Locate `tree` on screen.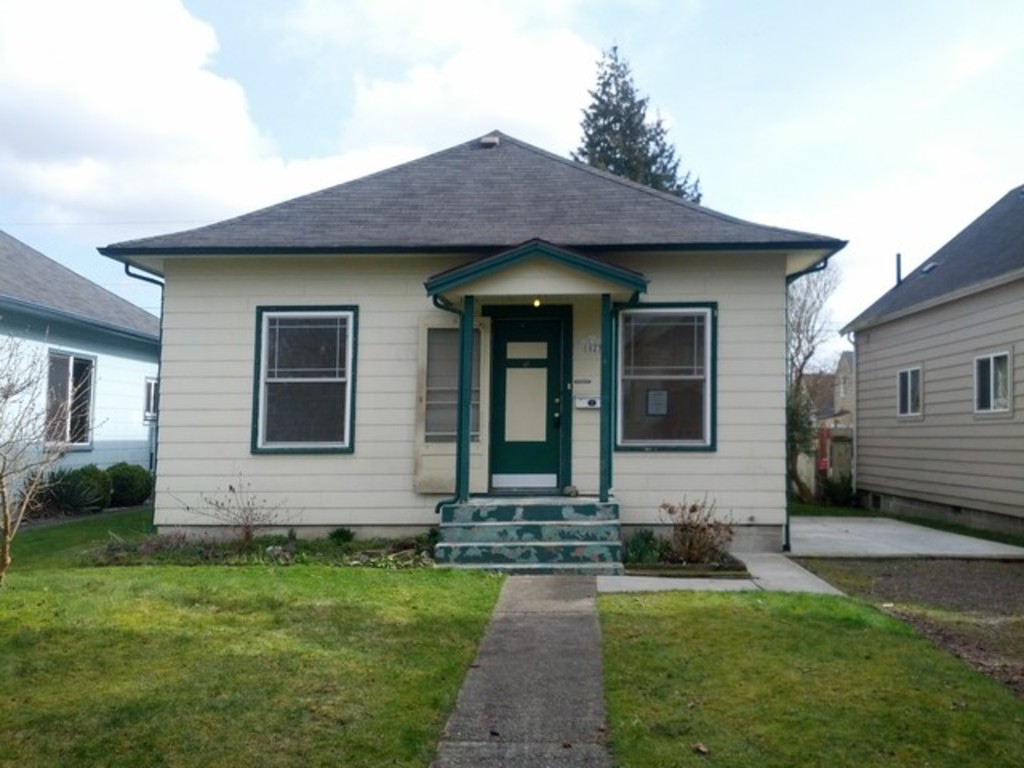
On screen at crop(69, 456, 120, 517).
